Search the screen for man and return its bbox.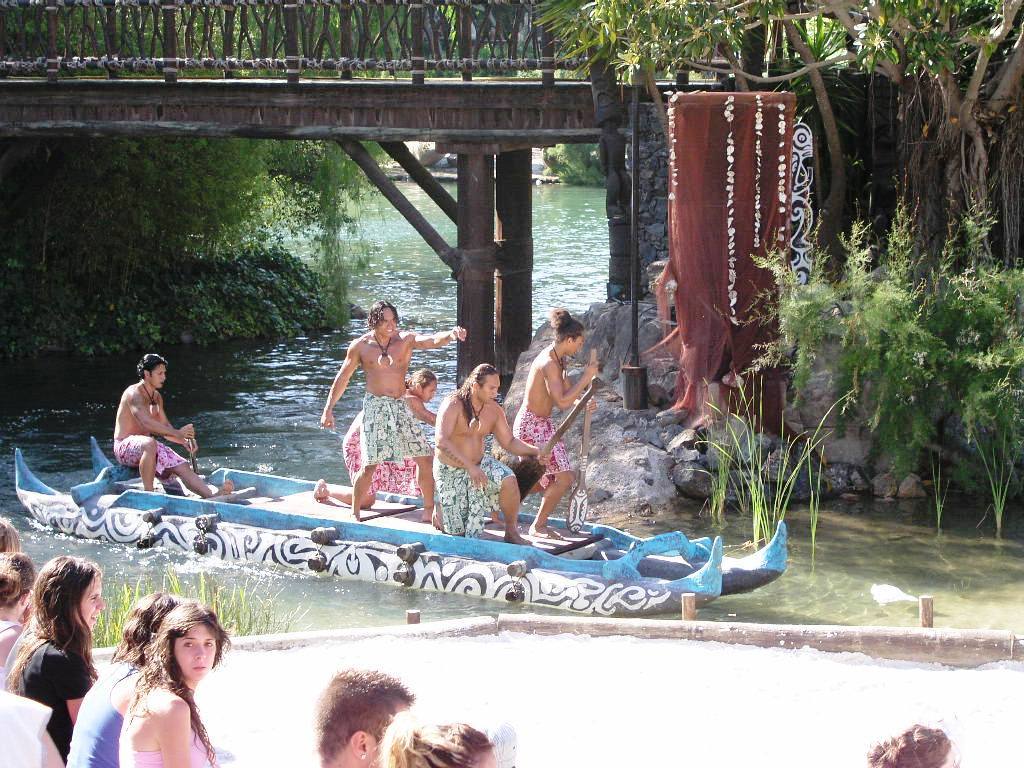
Found: <region>511, 308, 599, 540</region>.
